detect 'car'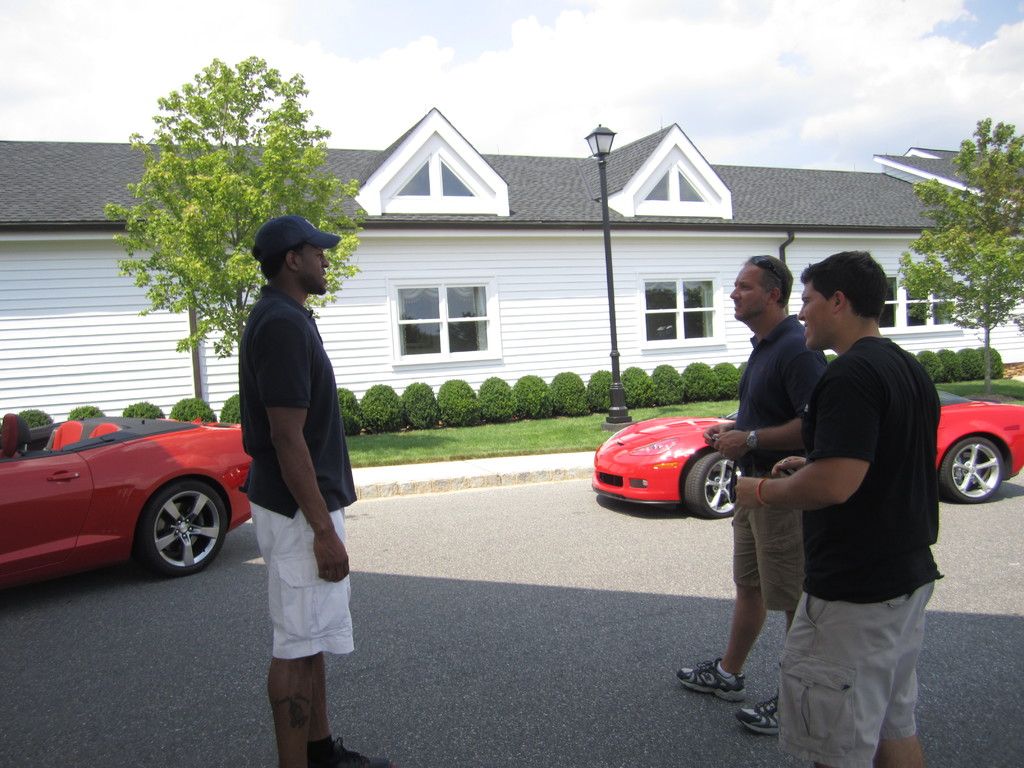
0/409/256/593
